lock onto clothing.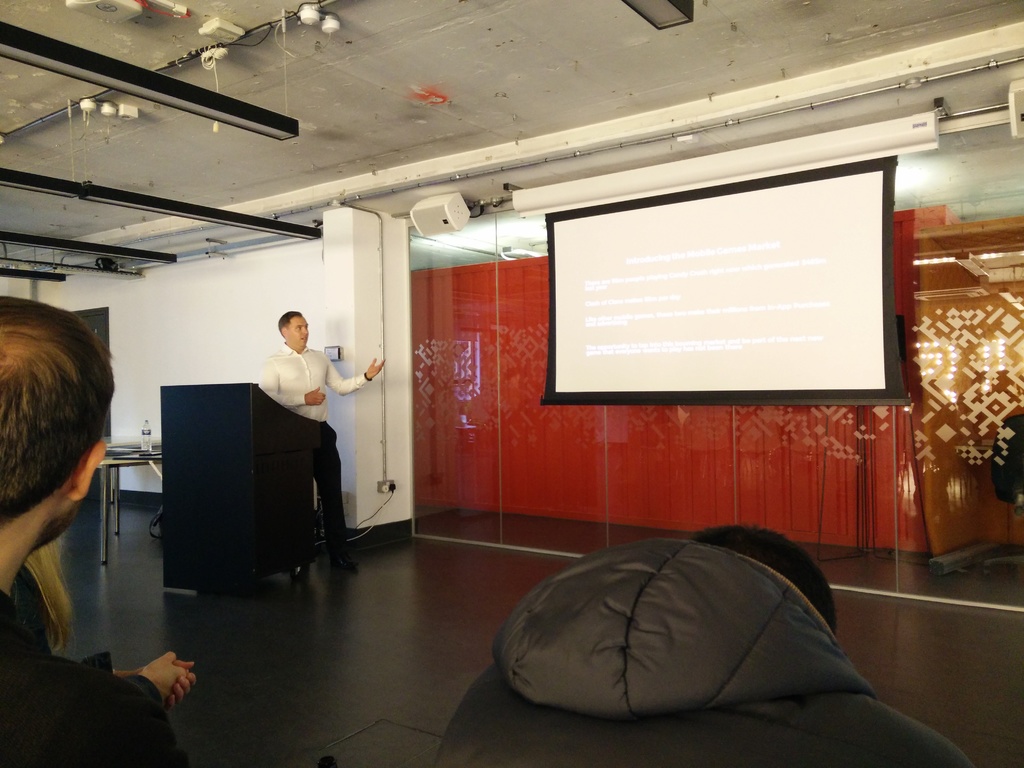
Locked: bbox(257, 344, 365, 549).
